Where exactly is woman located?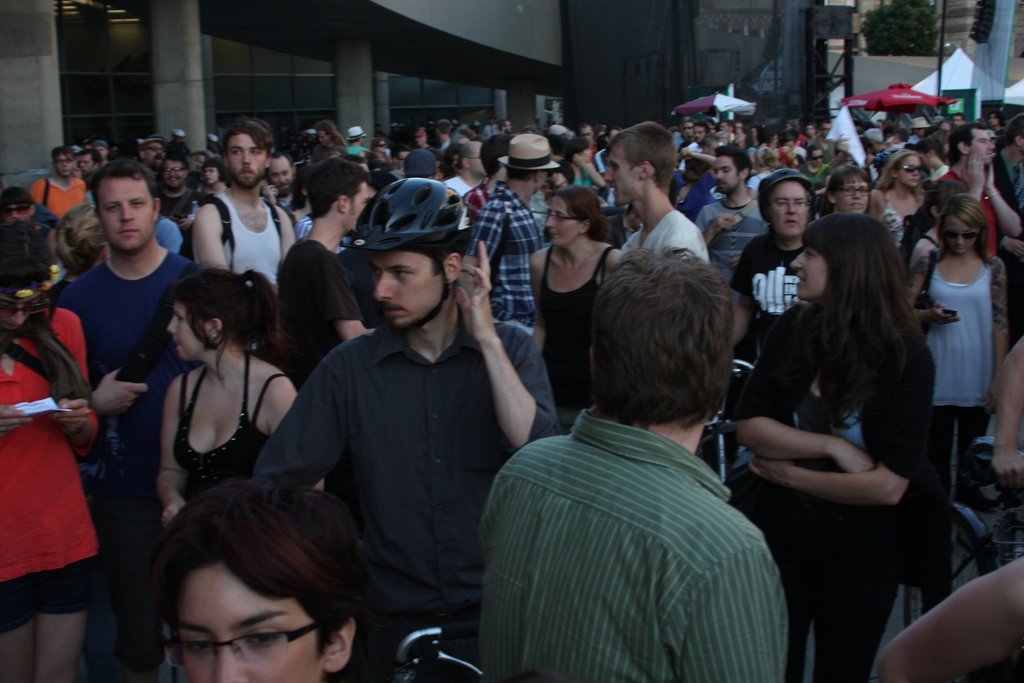
Its bounding box is {"left": 737, "top": 186, "right": 962, "bottom": 682}.
